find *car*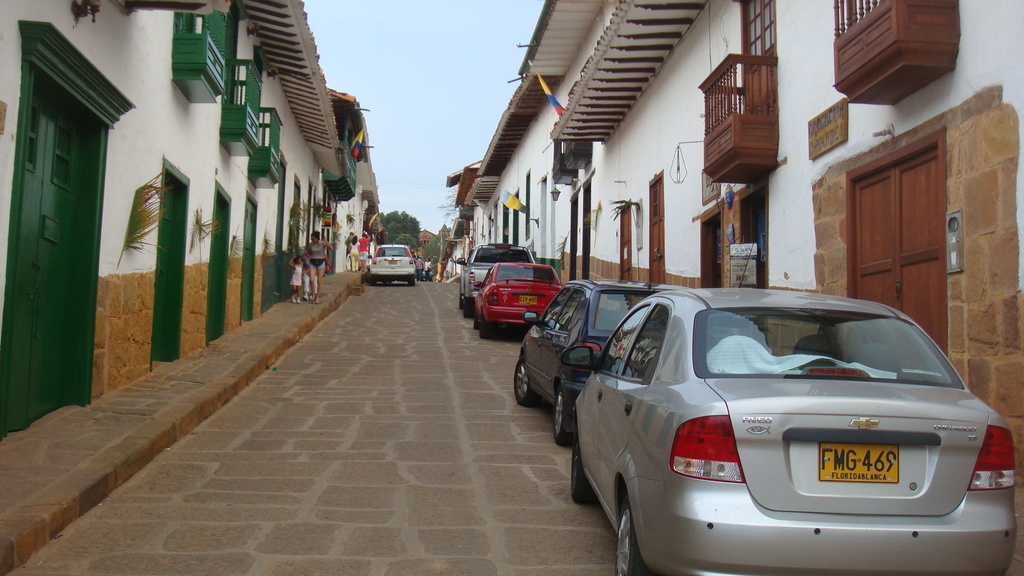
[x1=474, y1=262, x2=563, y2=340]
